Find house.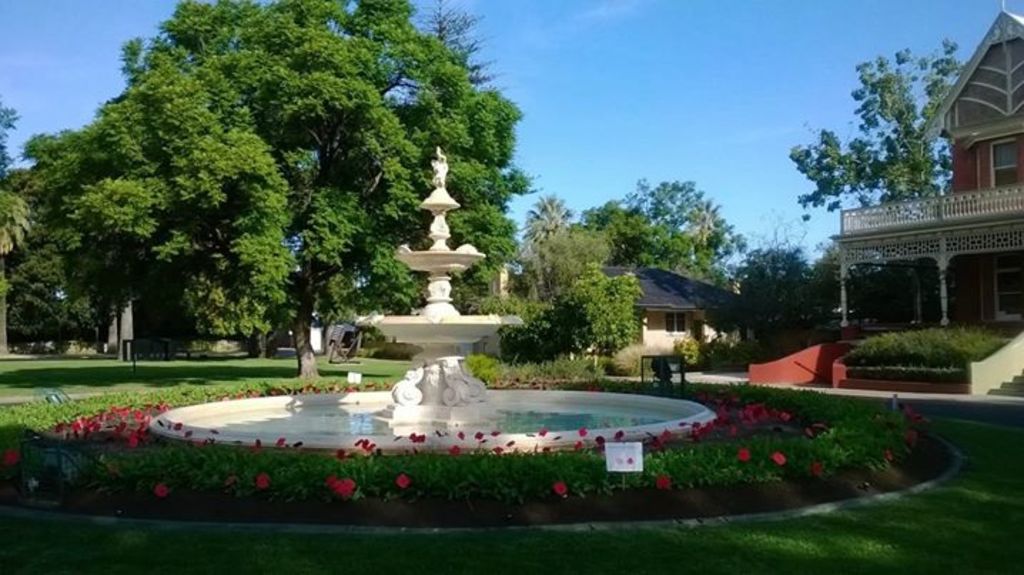
(left=603, top=250, right=753, bottom=365).
